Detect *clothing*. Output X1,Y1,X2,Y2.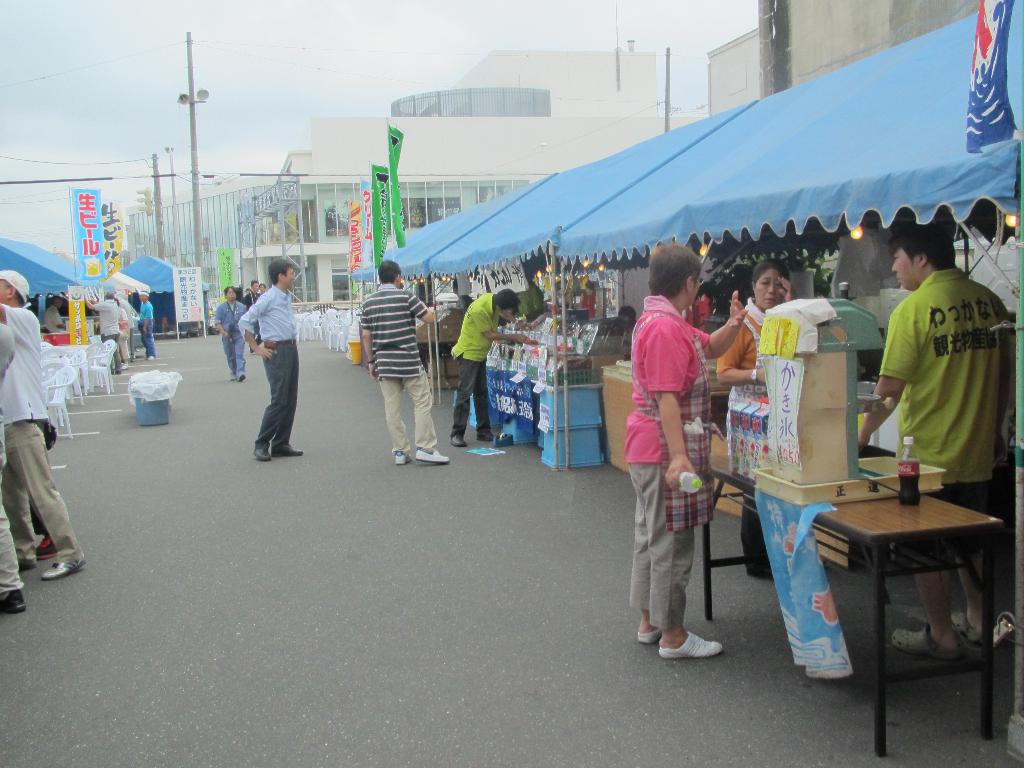
456,296,474,308.
